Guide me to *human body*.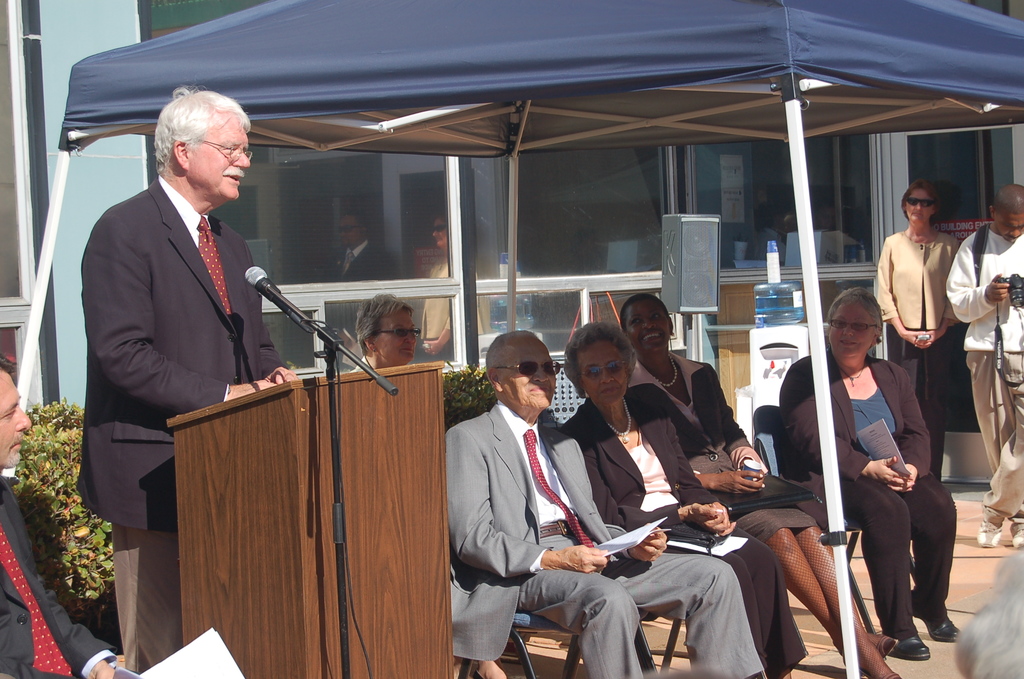
Guidance: box(892, 185, 992, 428).
